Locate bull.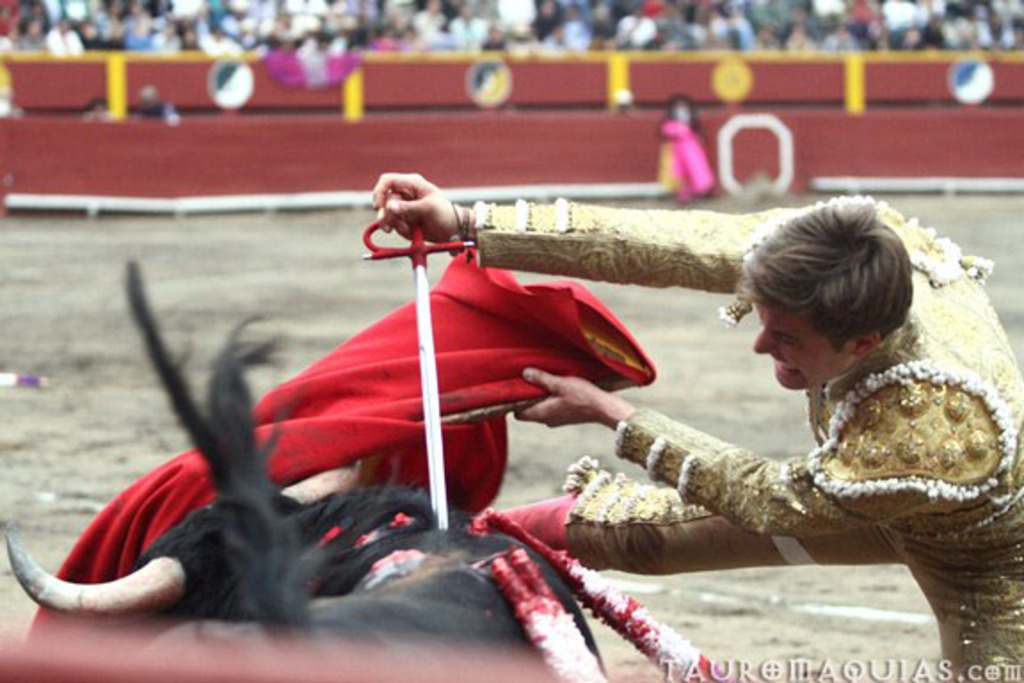
Bounding box: x1=0, y1=254, x2=608, y2=681.
